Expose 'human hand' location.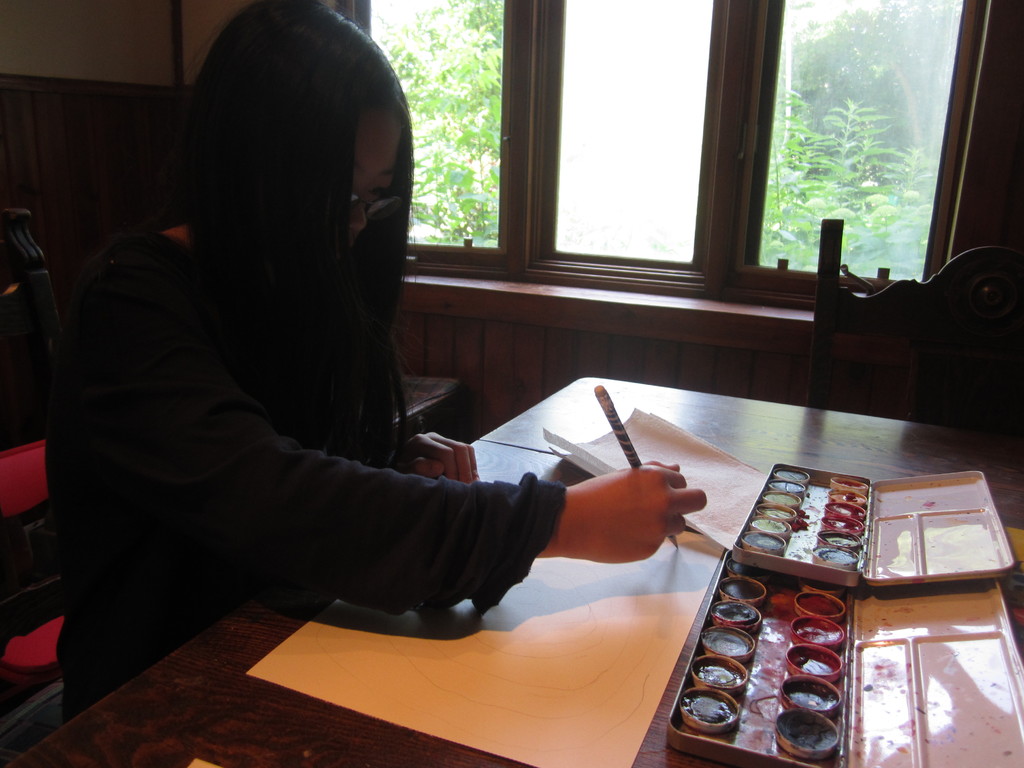
Exposed at crop(556, 460, 729, 591).
